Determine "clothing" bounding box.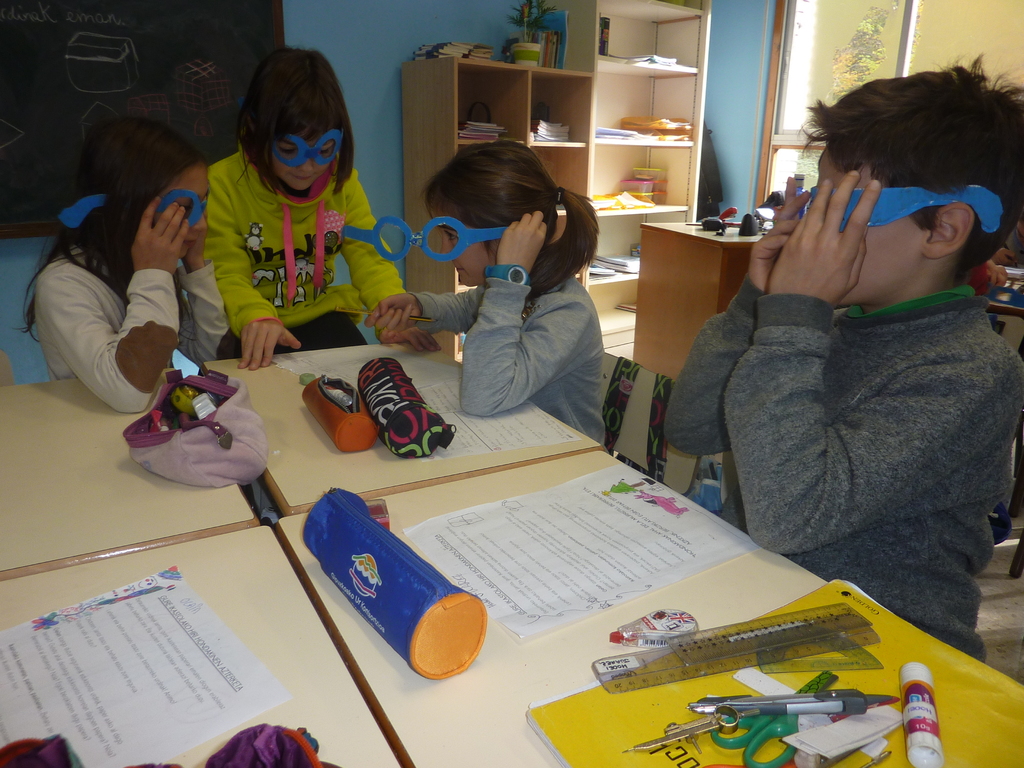
Determined: [x1=412, y1=260, x2=606, y2=449].
